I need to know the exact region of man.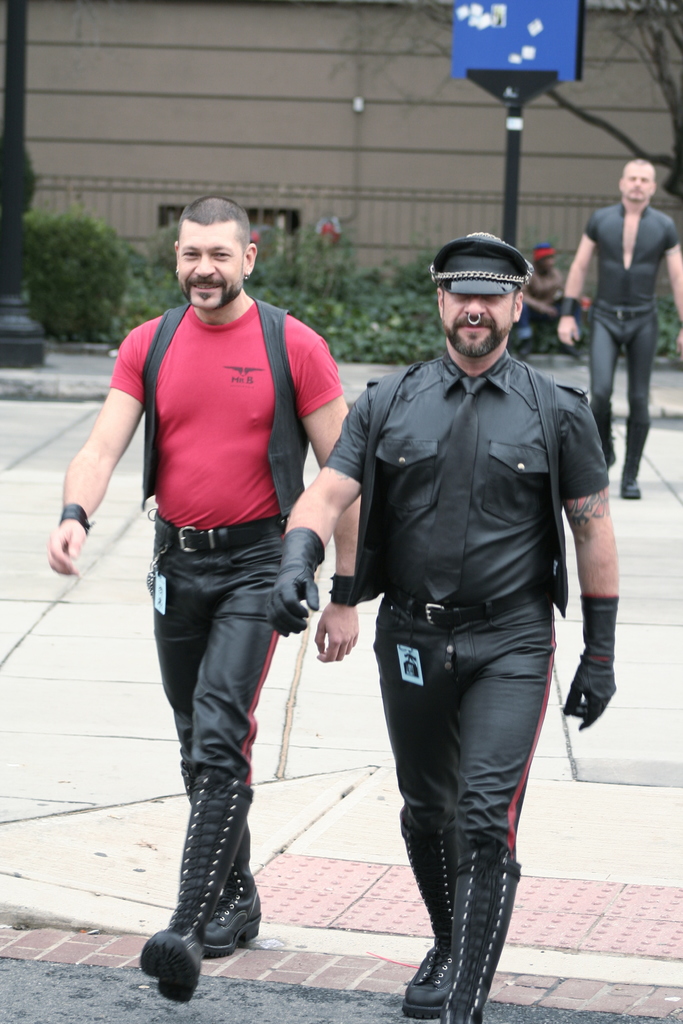
Region: x1=45, y1=195, x2=358, y2=1005.
